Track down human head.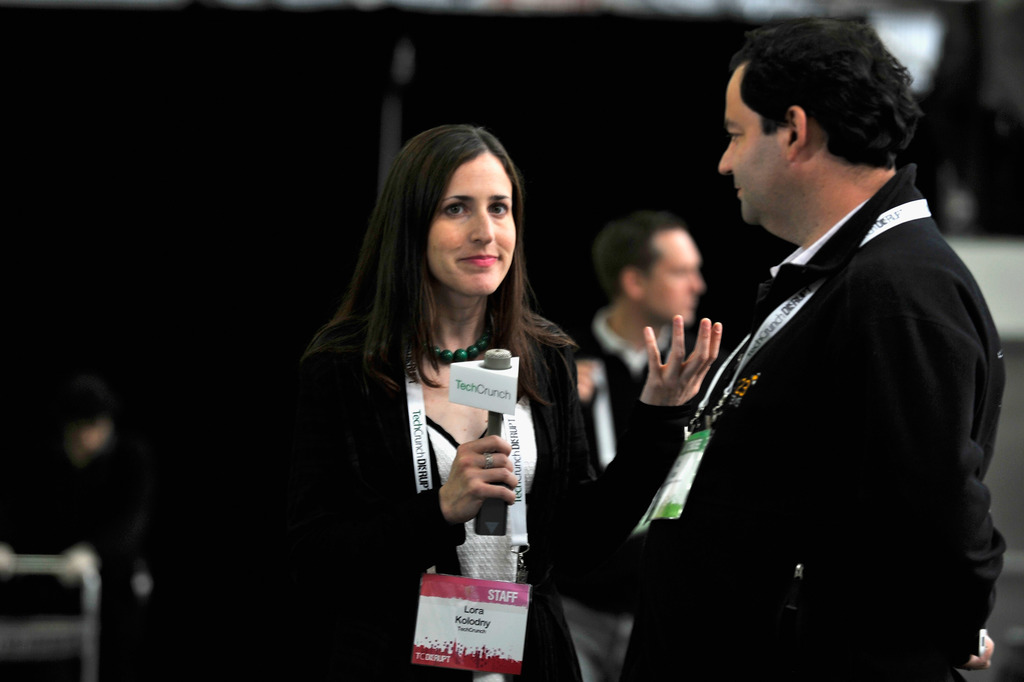
Tracked to pyautogui.locateOnScreen(419, 138, 527, 288).
